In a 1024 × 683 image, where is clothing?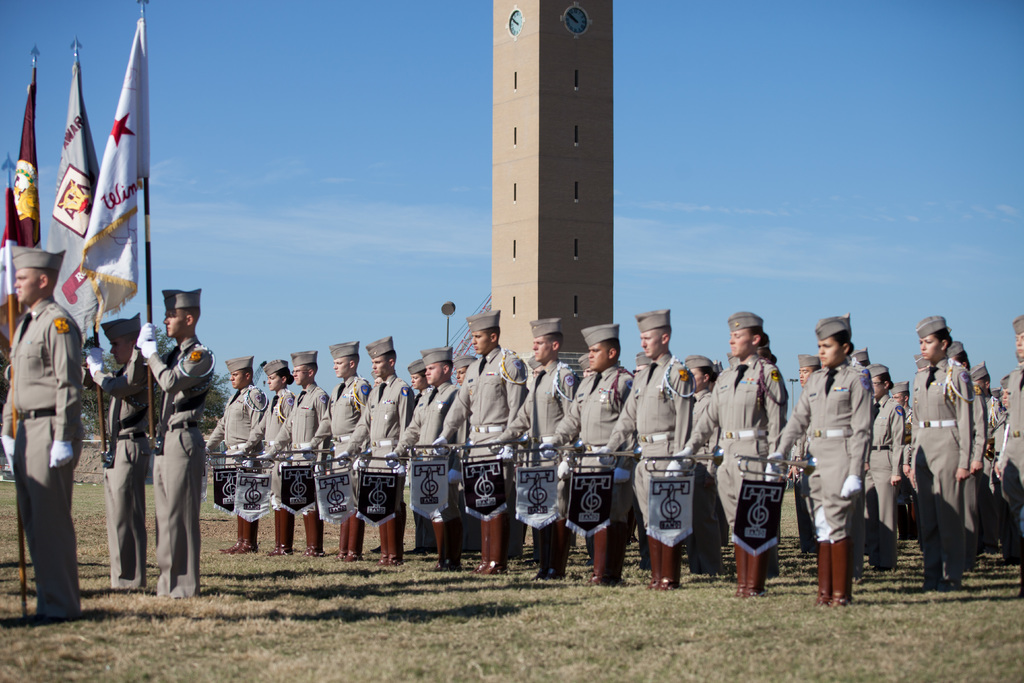
<bbox>997, 368, 1023, 518</bbox>.
